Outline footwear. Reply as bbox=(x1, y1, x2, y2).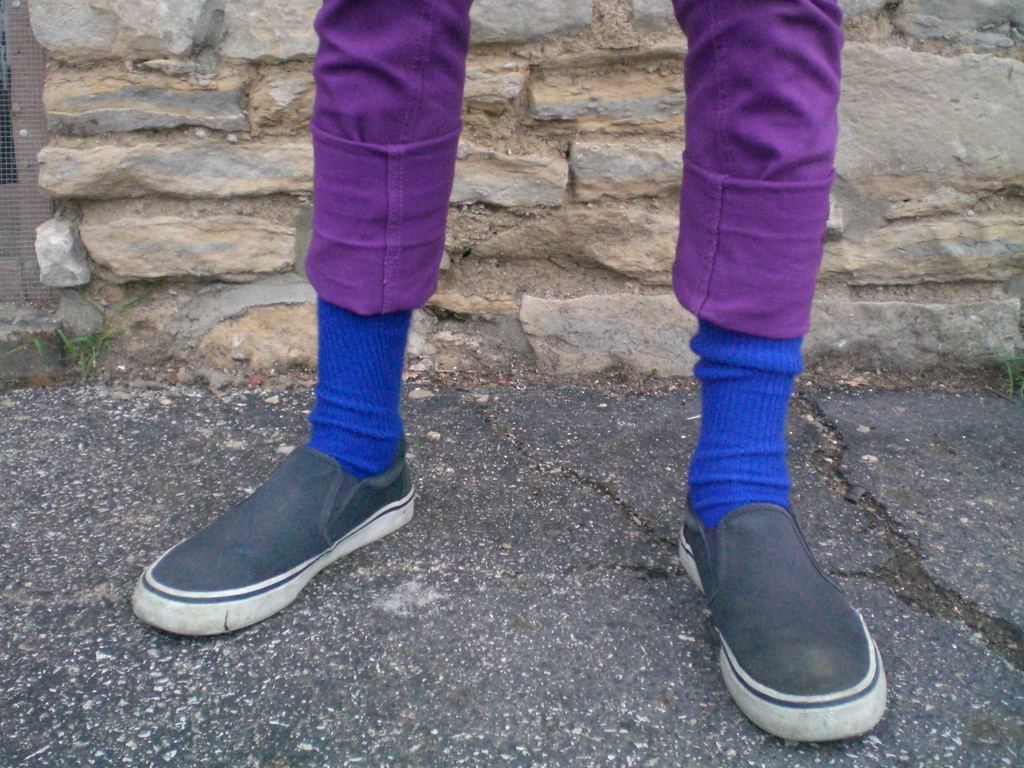
bbox=(678, 480, 901, 752).
